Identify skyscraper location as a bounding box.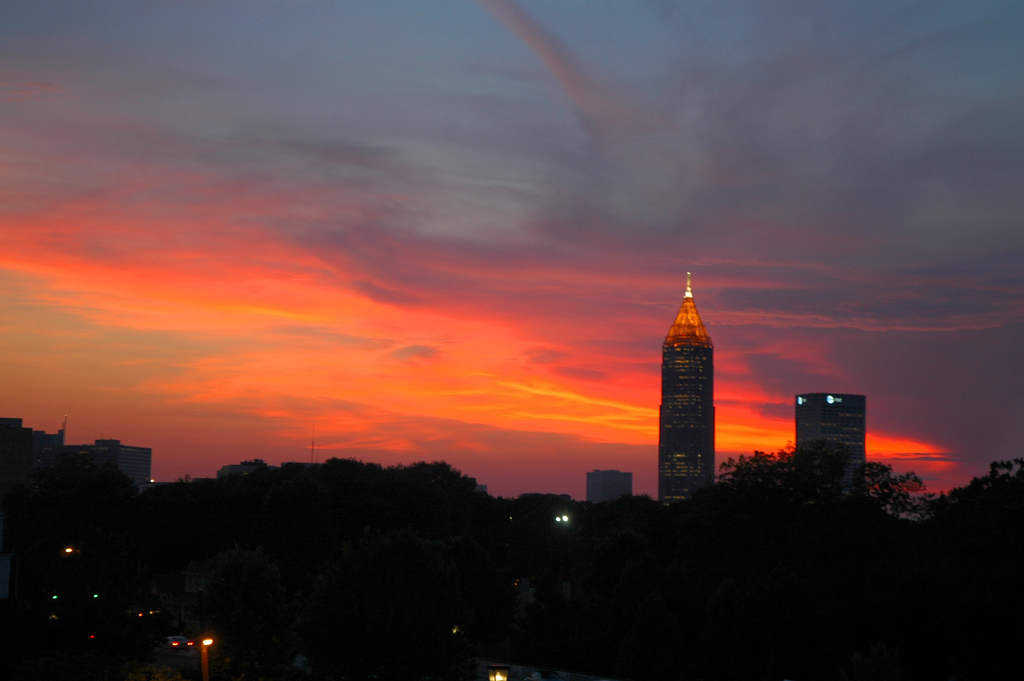
790/391/873/470.
